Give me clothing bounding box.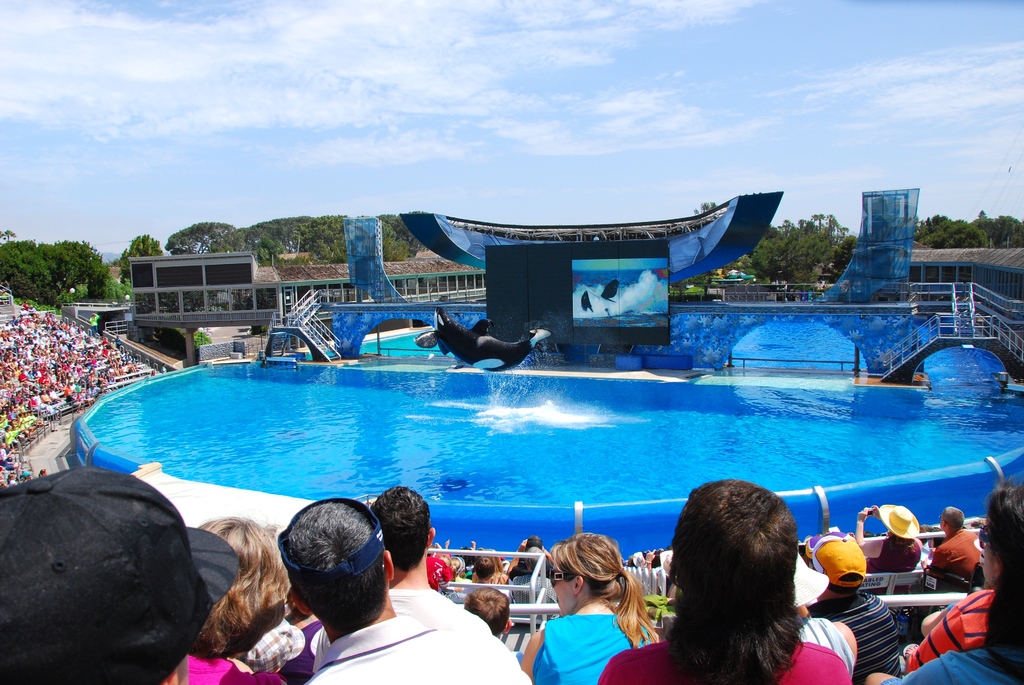
x1=184, y1=650, x2=283, y2=684.
